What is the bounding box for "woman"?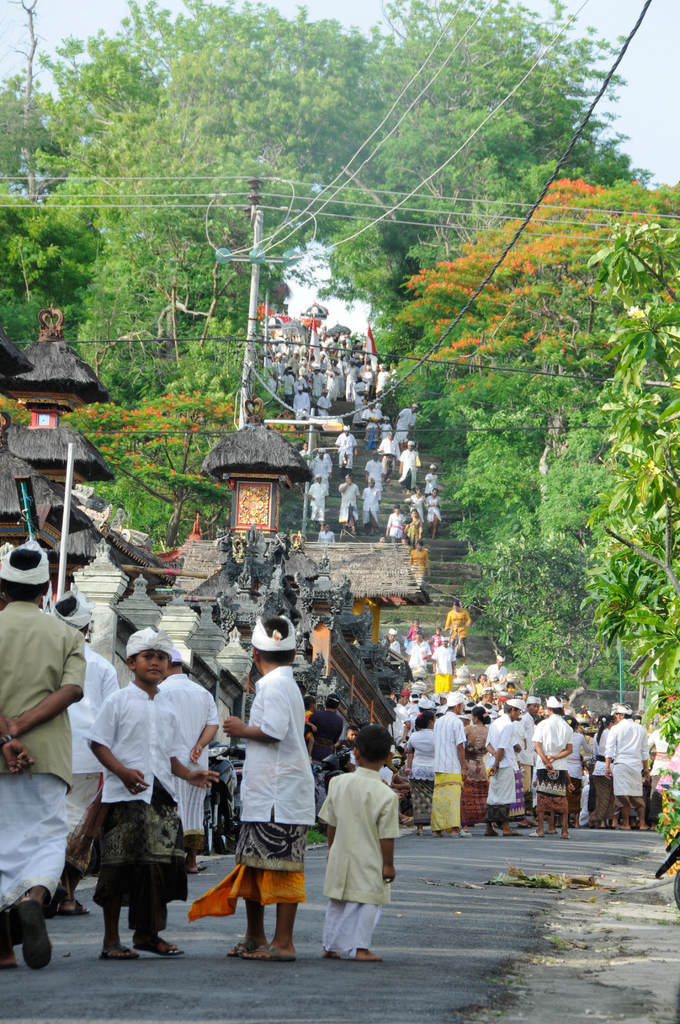
(562, 716, 588, 829).
